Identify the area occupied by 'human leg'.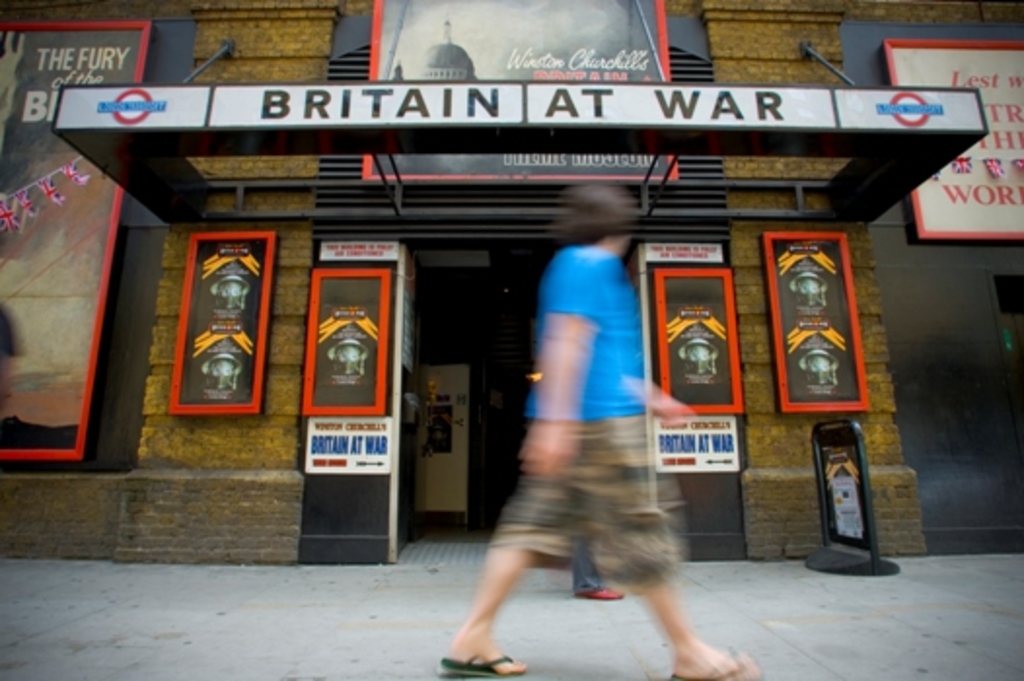
Area: {"x1": 580, "y1": 422, "x2": 763, "y2": 679}.
